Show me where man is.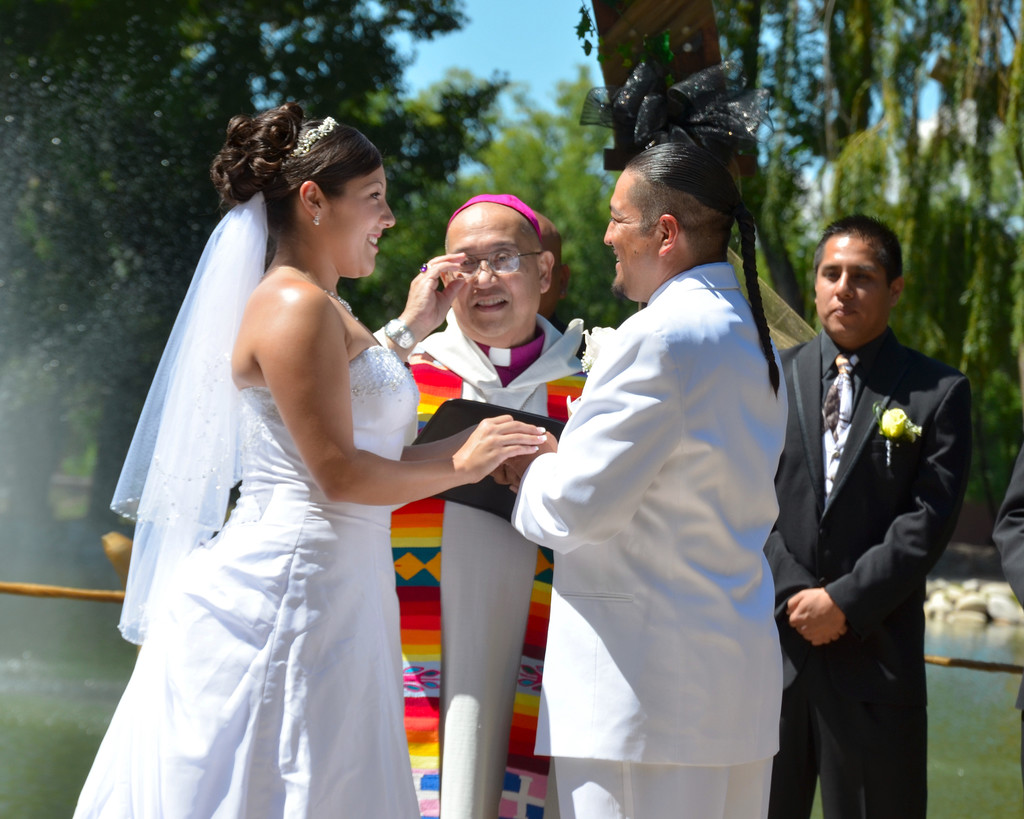
man is at locate(396, 198, 614, 818).
